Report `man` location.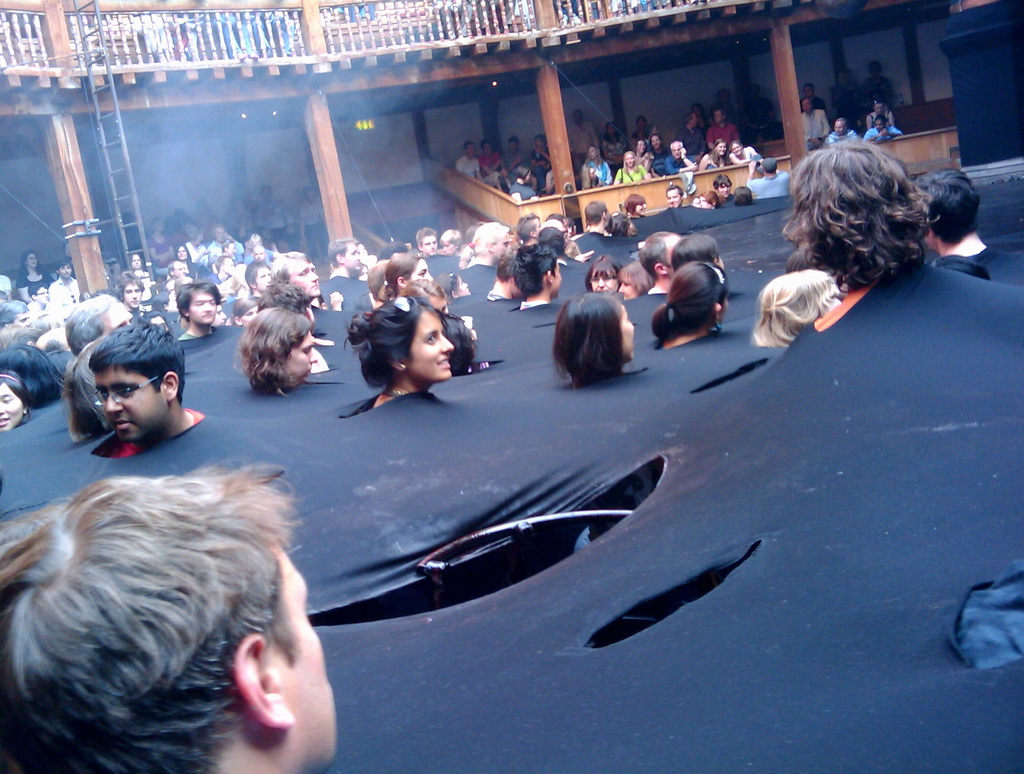
Report: 454,141,483,182.
